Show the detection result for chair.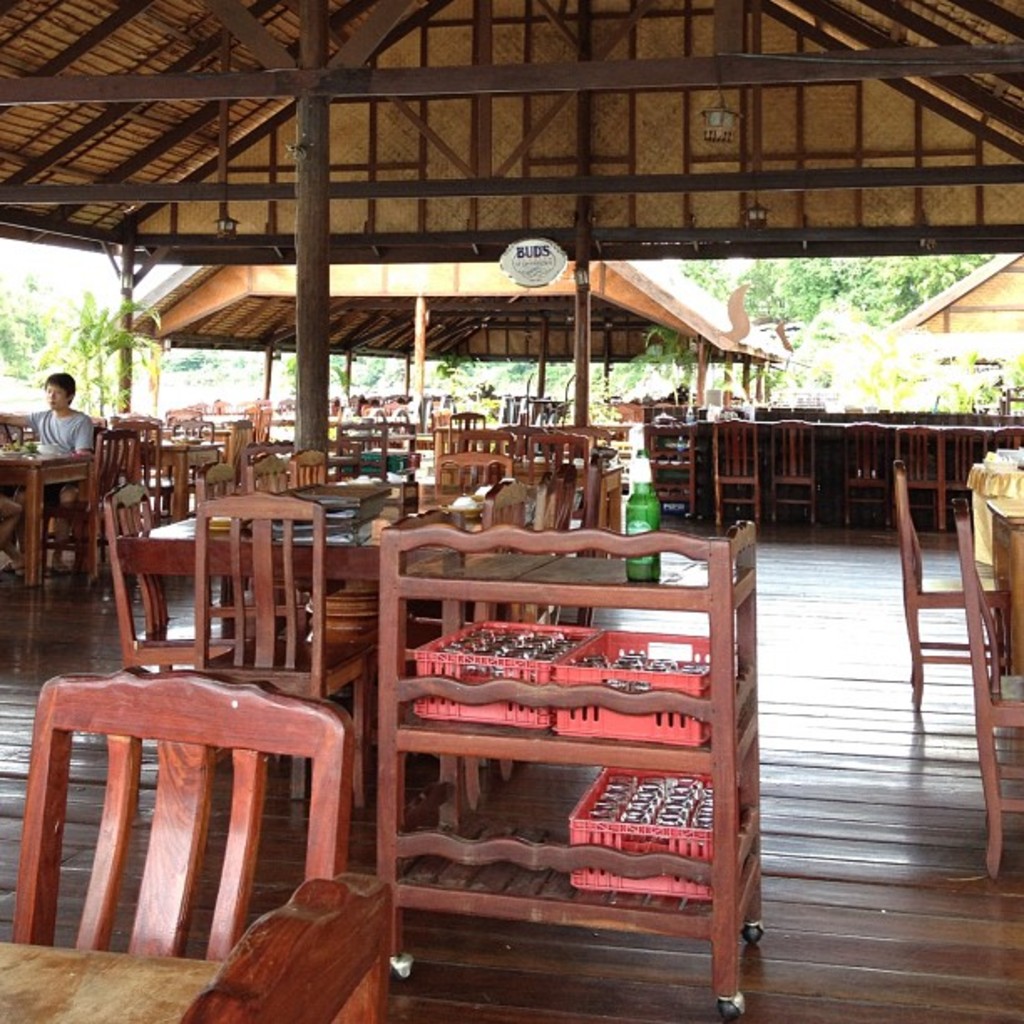
{"x1": 35, "y1": 423, "x2": 137, "y2": 587}.
